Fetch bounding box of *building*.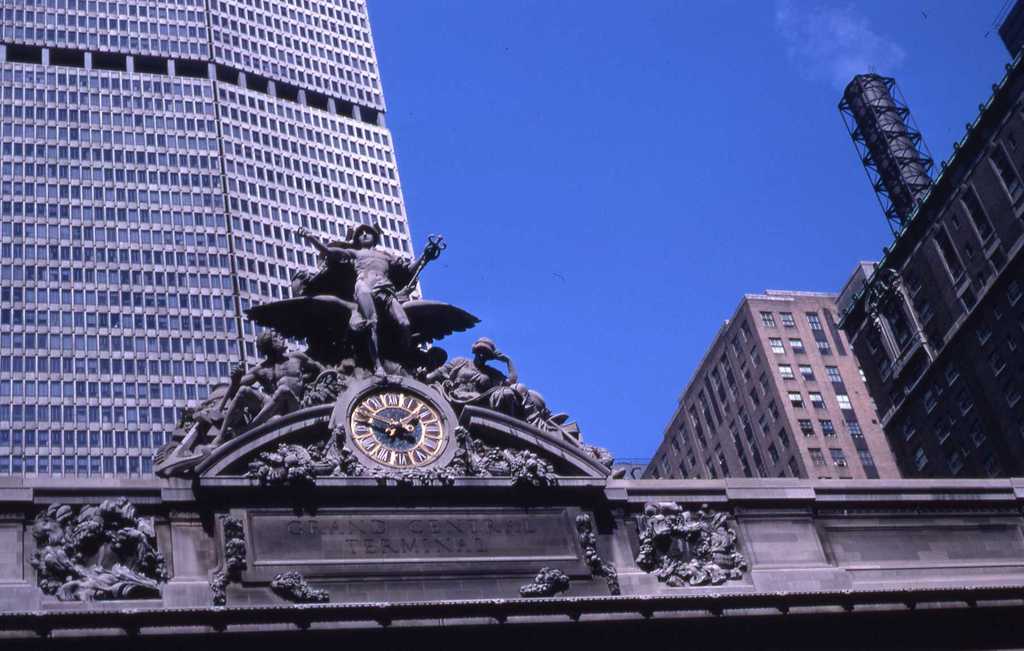
Bbox: detection(837, 0, 1023, 482).
